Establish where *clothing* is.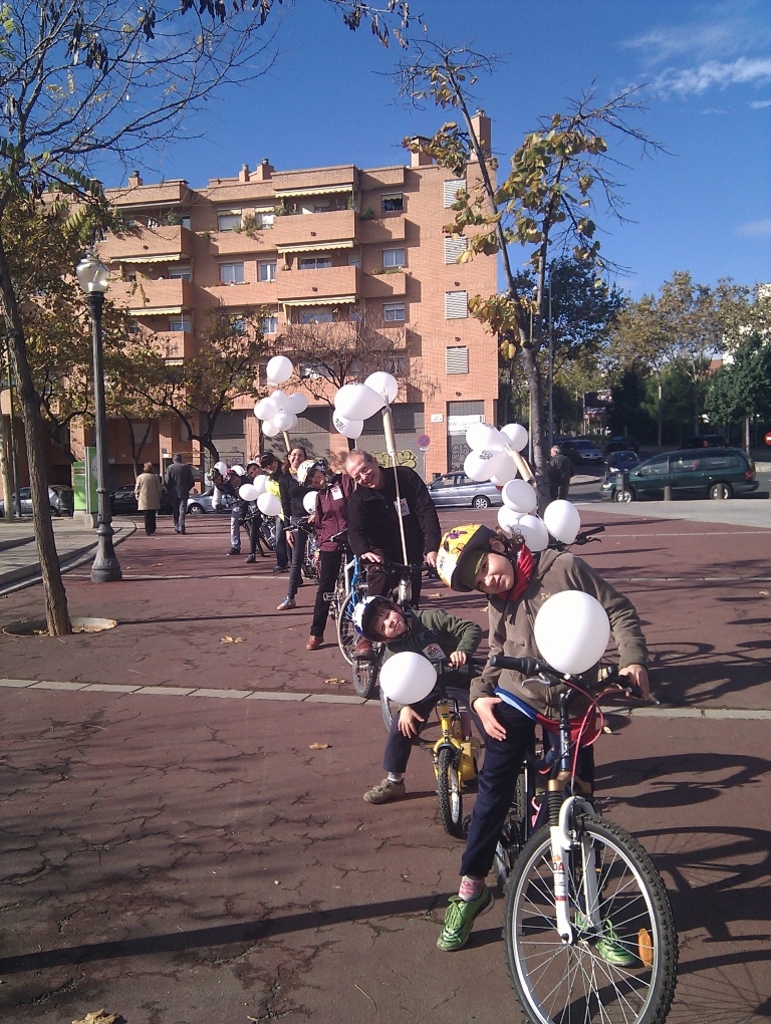
Established at (275,468,317,588).
